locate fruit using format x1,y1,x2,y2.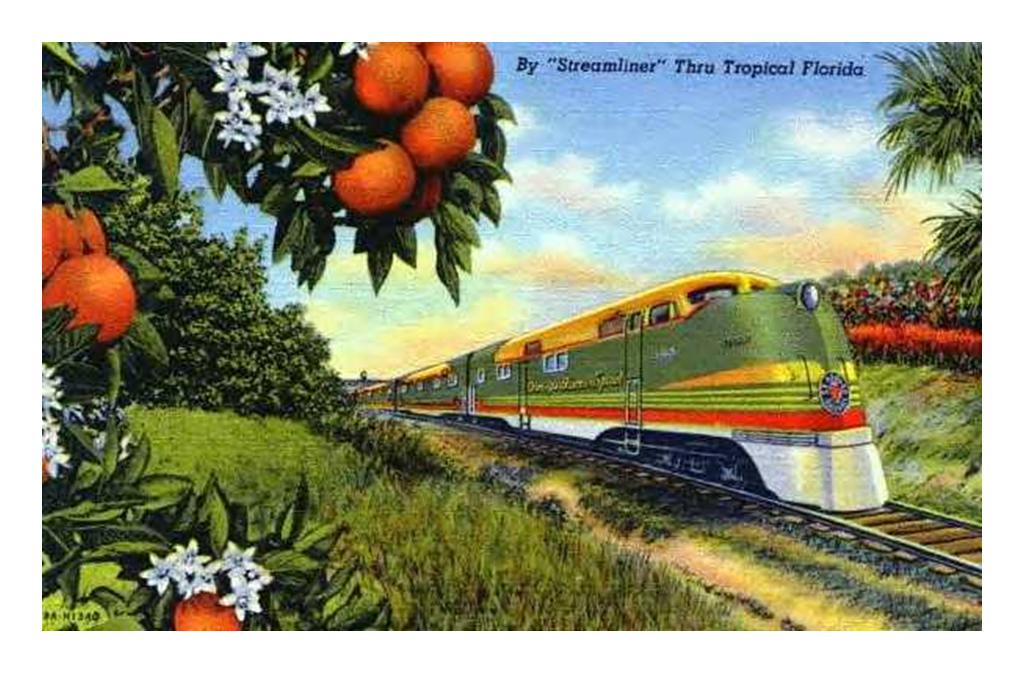
45,237,142,347.
